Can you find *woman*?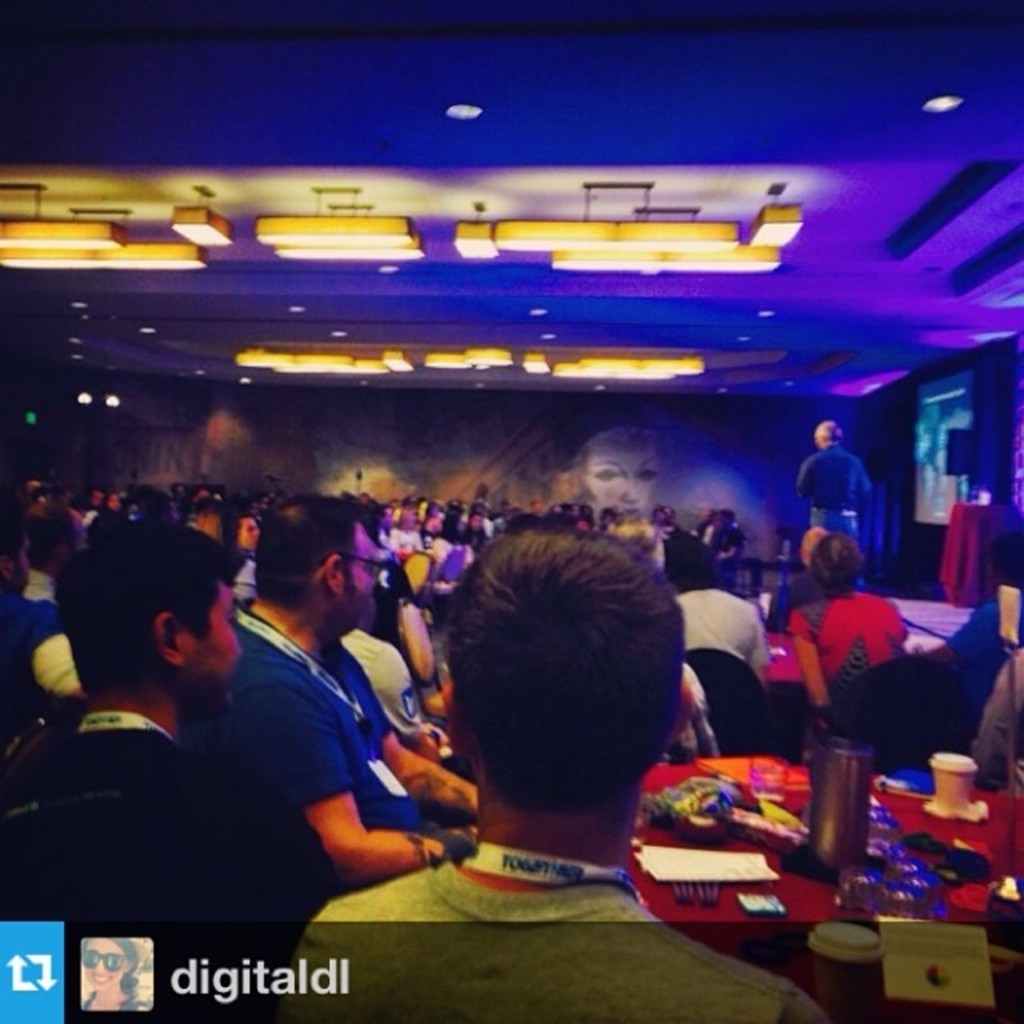
Yes, bounding box: [387,506,422,554].
